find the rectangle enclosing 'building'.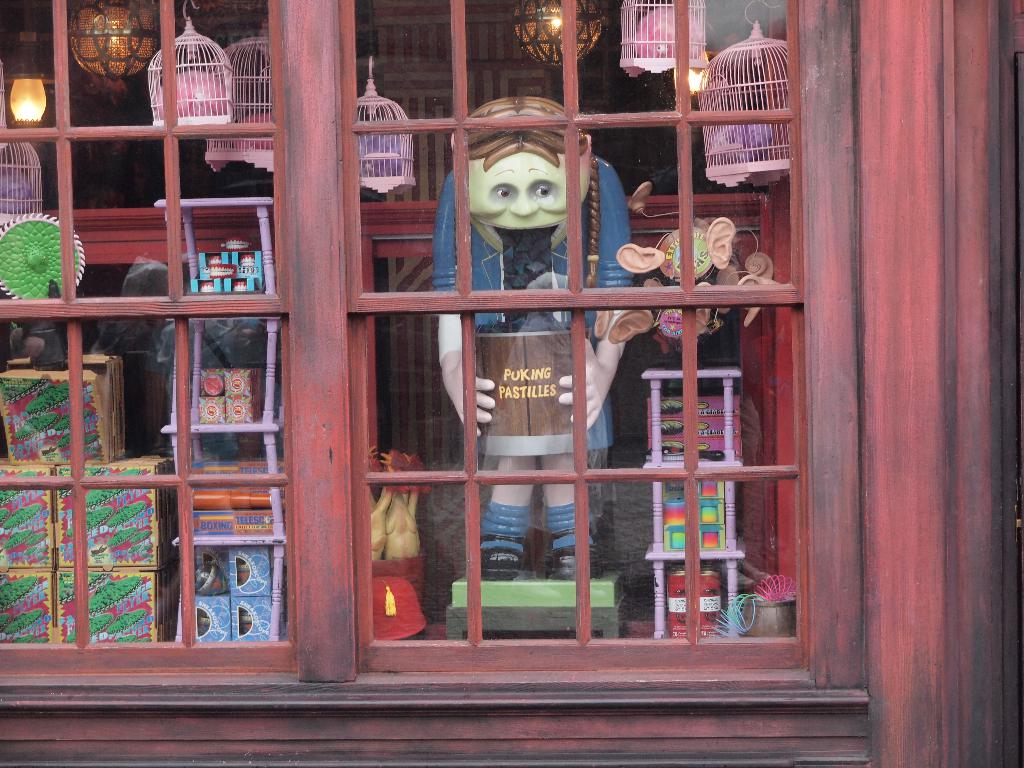
<box>0,0,1023,767</box>.
